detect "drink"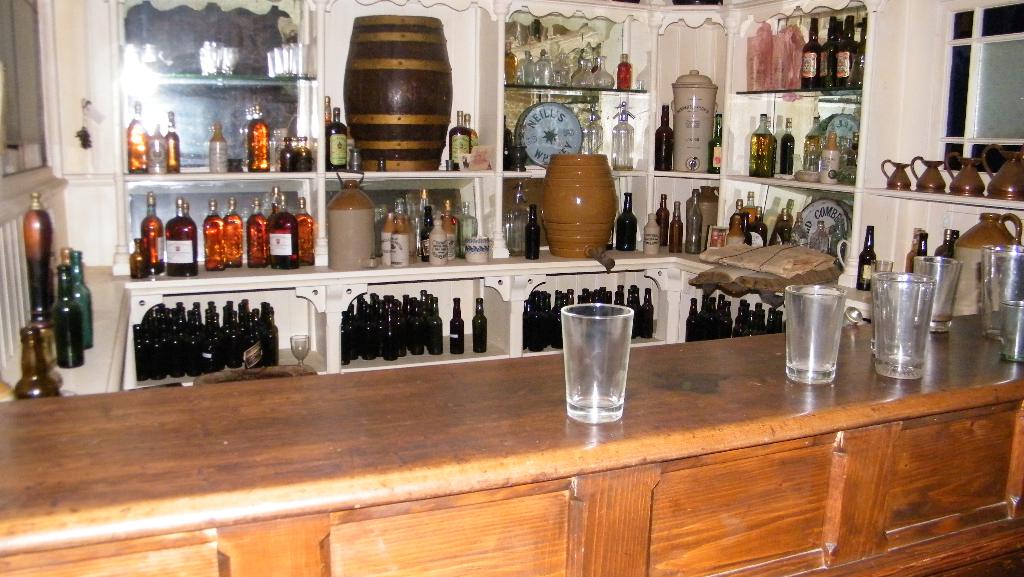
Rect(295, 211, 312, 266)
